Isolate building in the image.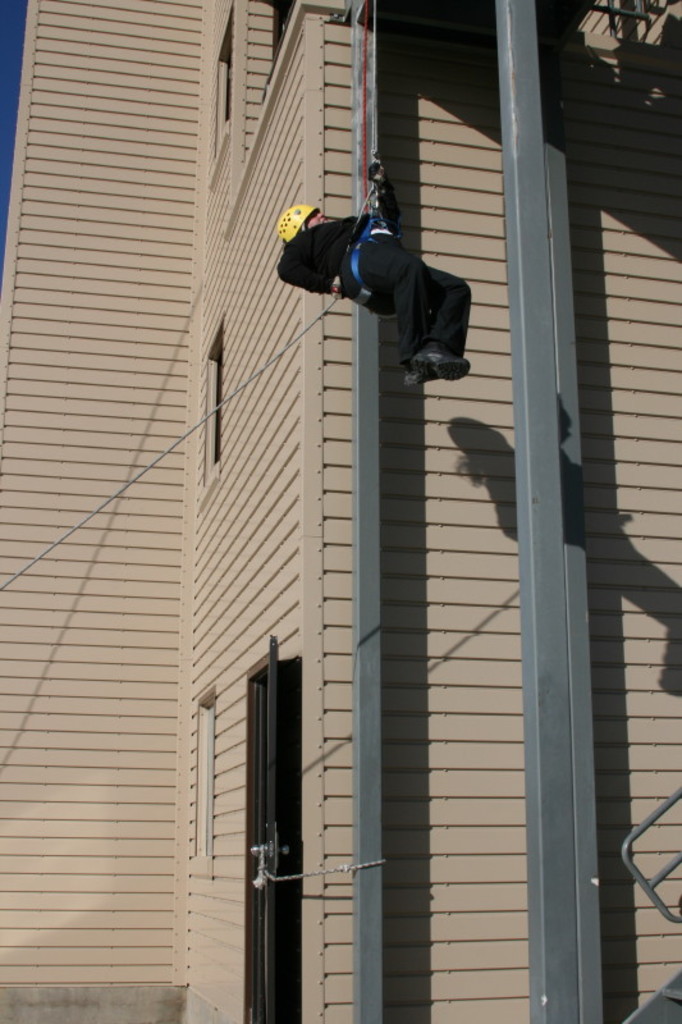
Isolated region: rect(0, 0, 681, 1023).
